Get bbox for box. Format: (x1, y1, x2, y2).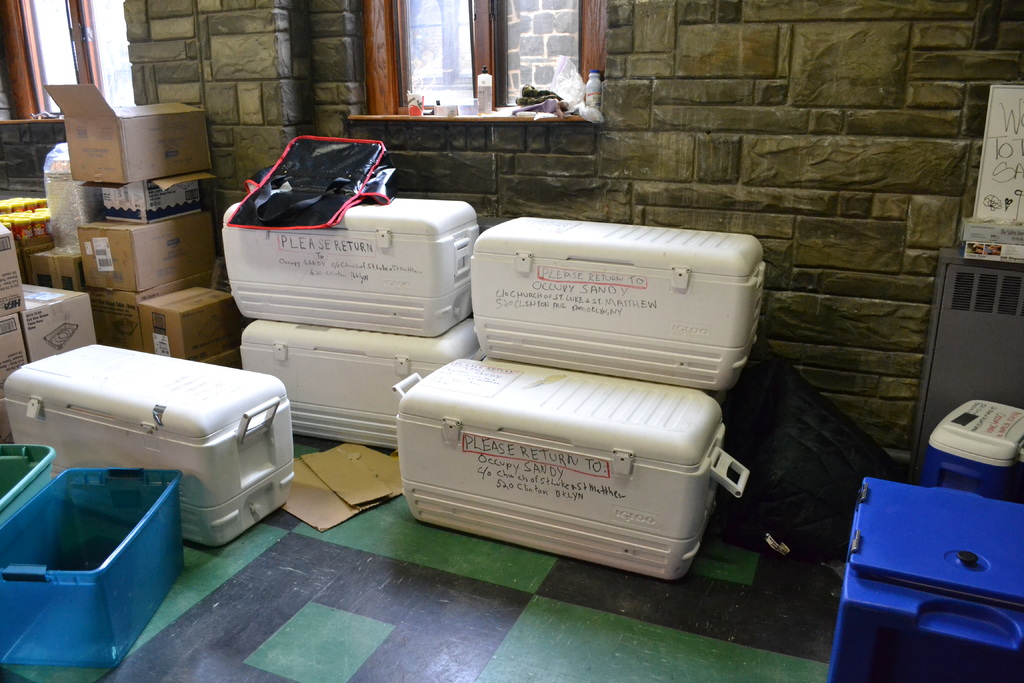
(470, 217, 766, 391).
